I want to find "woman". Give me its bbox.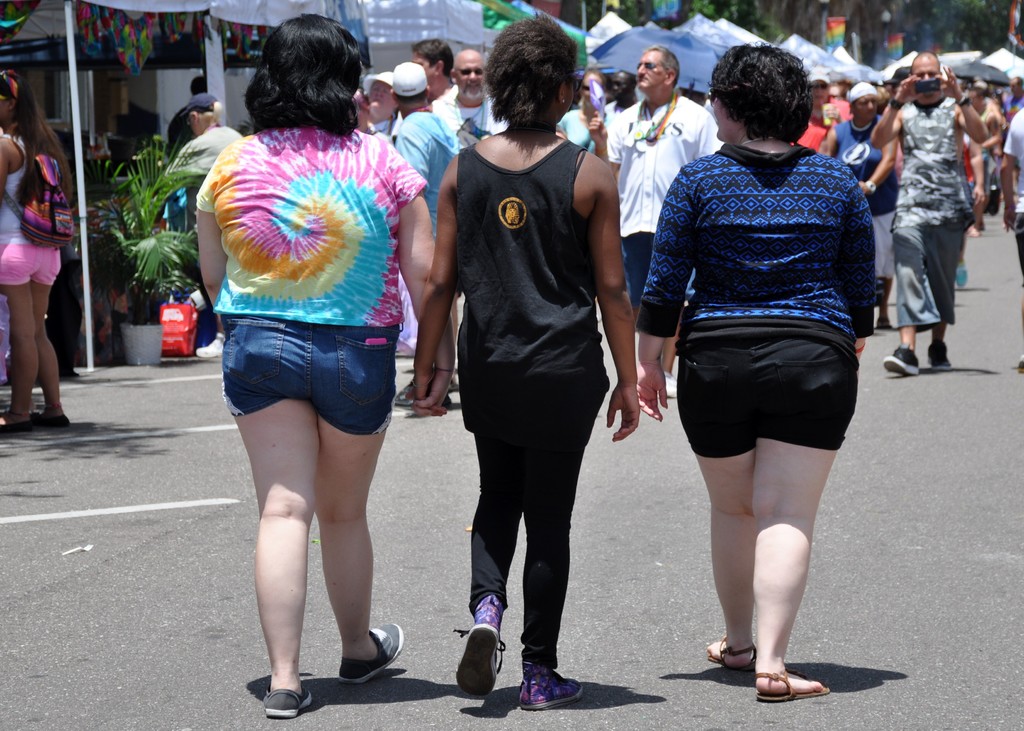
region(0, 67, 65, 439).
